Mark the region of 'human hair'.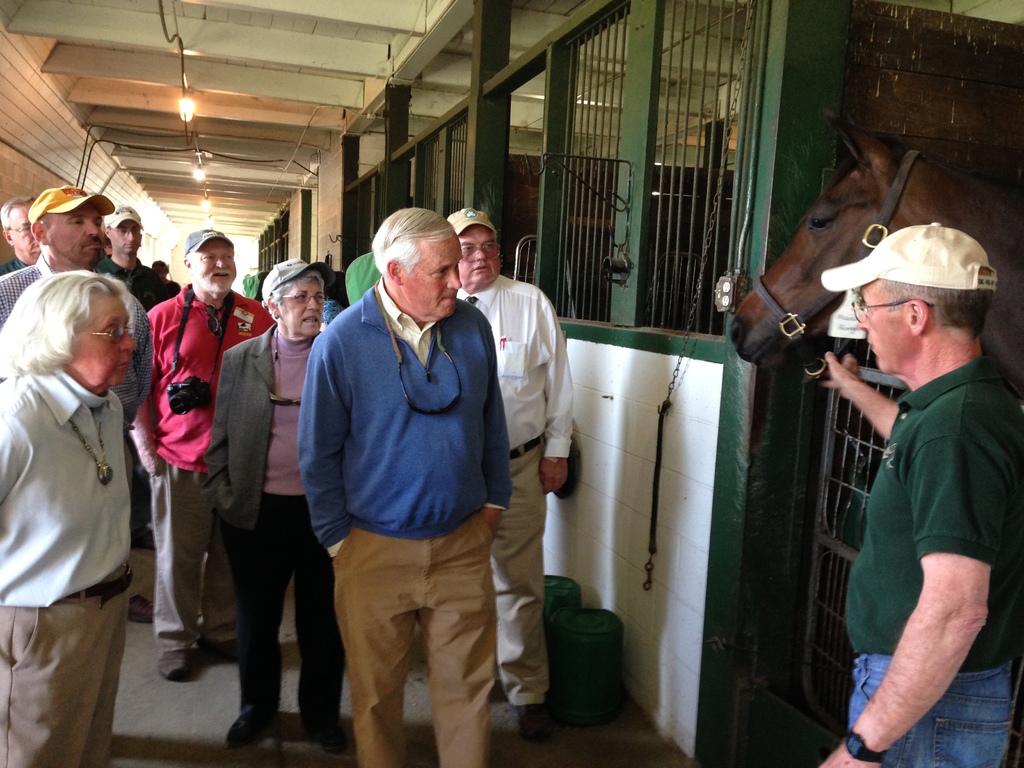
Region: [left=0, top=259, right=124, bottom=378].
